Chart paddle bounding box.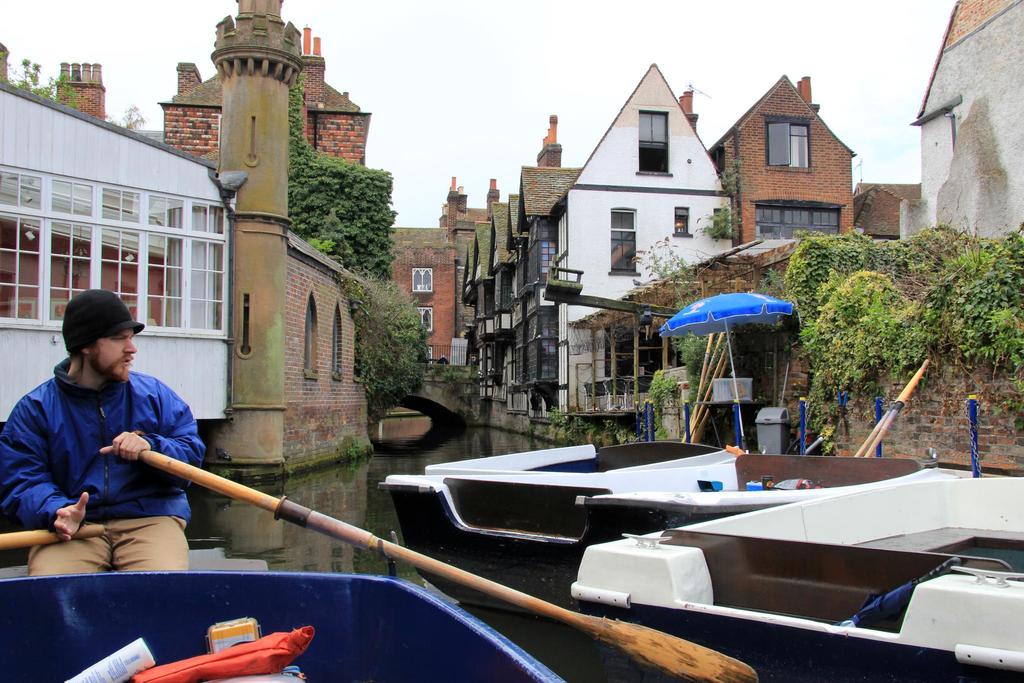
Charted: [868, 360, 929, 460].
